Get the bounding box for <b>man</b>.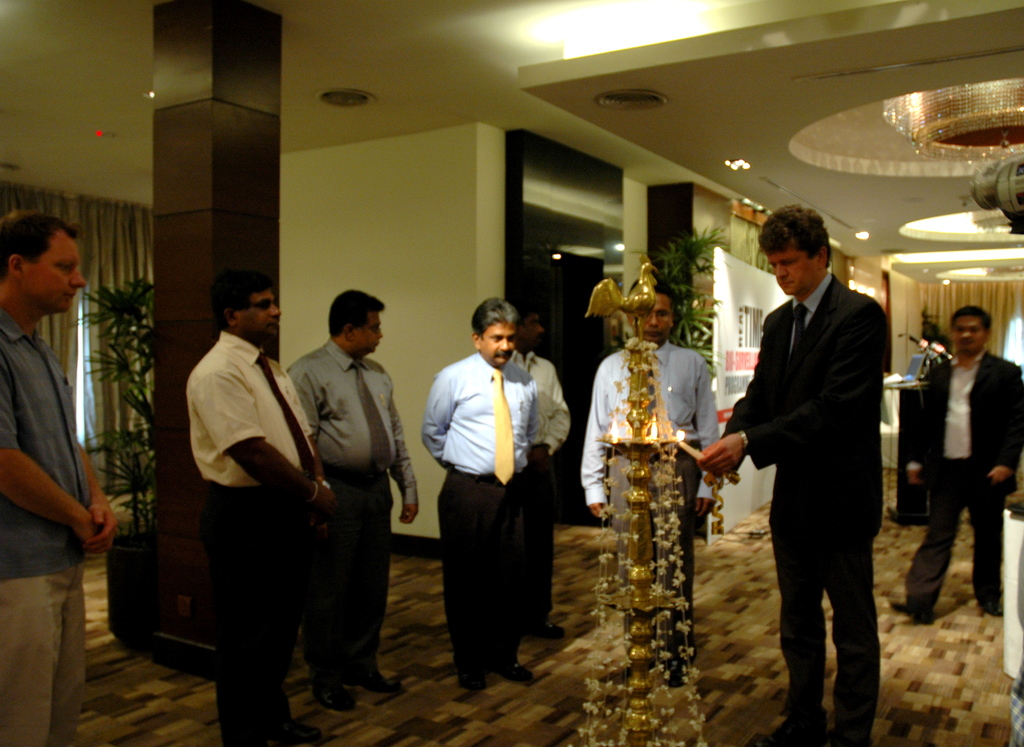
{"left": 0, "top": 213, "right": 115, "bottom": 746}.
